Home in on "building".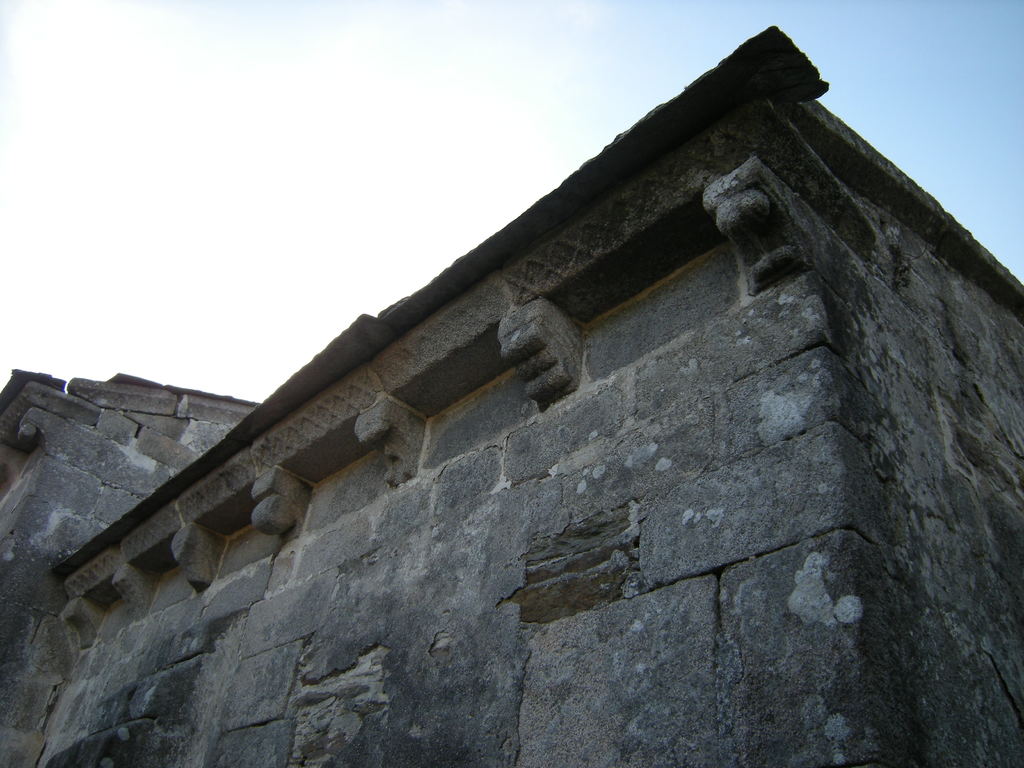
Homed in at (x1=0, y1=26, x2=1023, y2=767).
